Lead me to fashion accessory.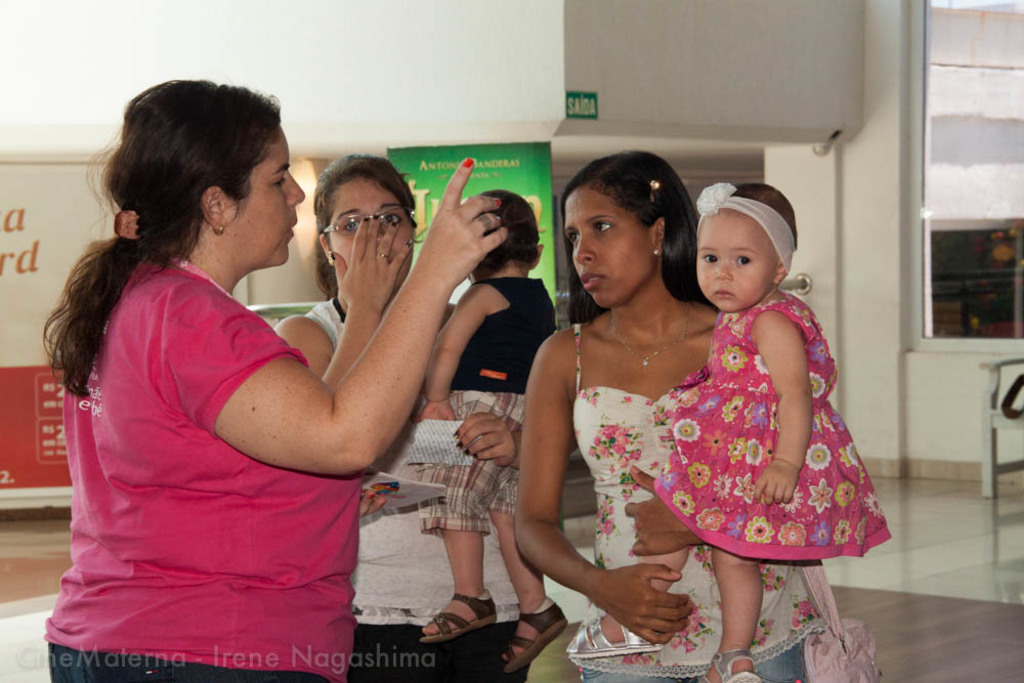
Lead to BBox(109, 207, 141, 241).
